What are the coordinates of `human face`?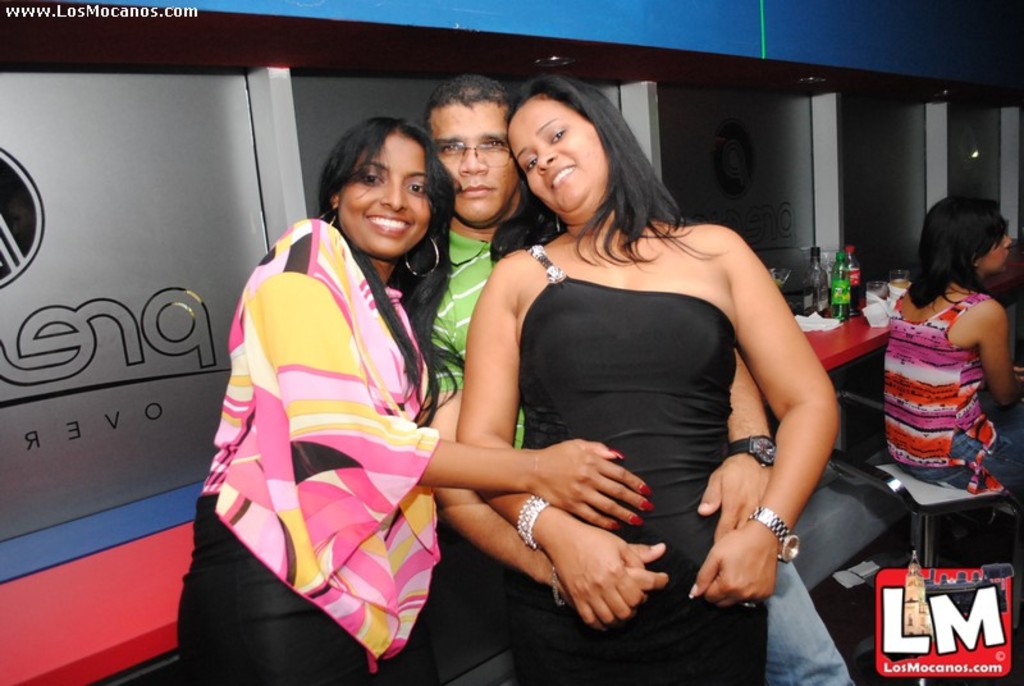
BBox(337, 124, 434, 261).
